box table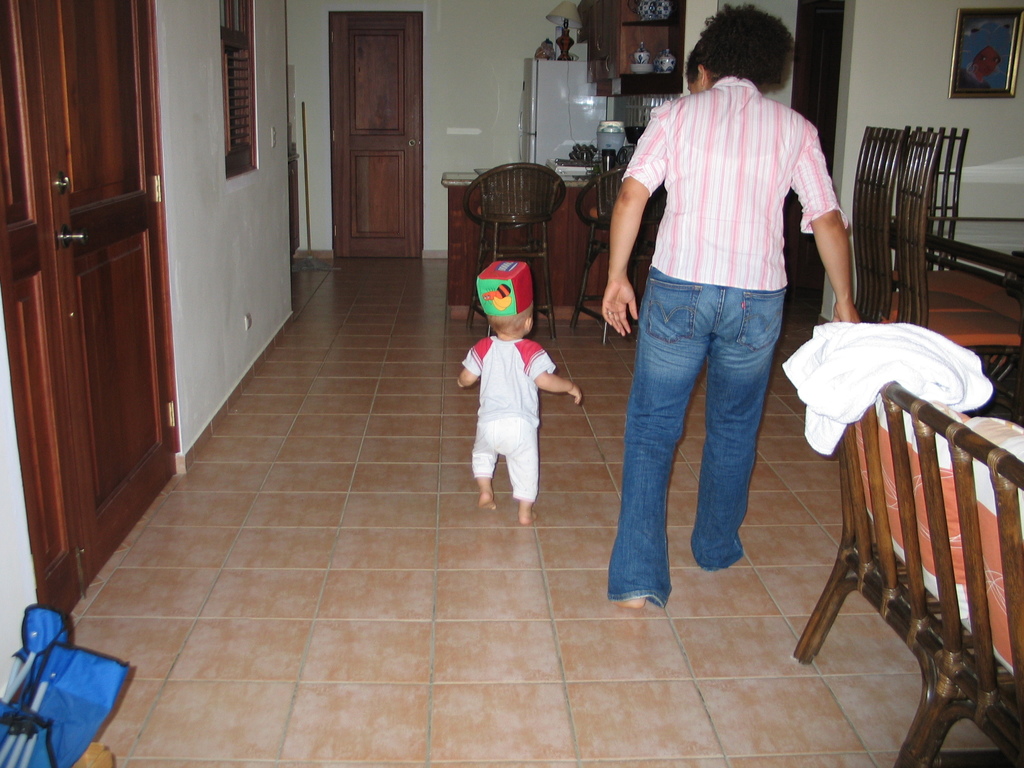
796/201/1023/446
